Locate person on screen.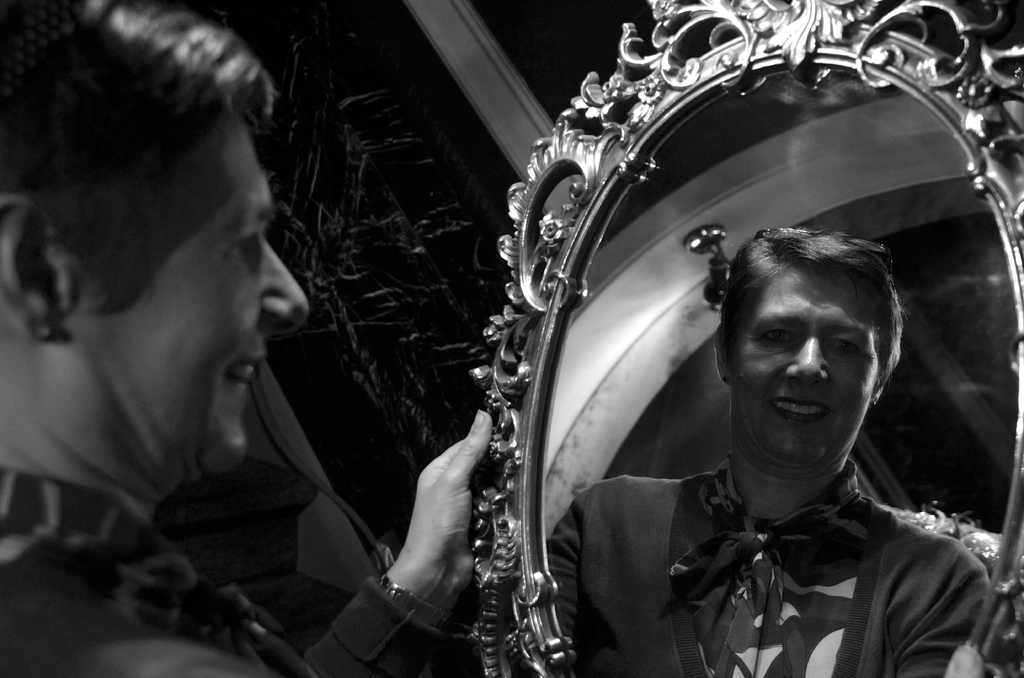
On screen at locate(578, 209, 964, 663).
